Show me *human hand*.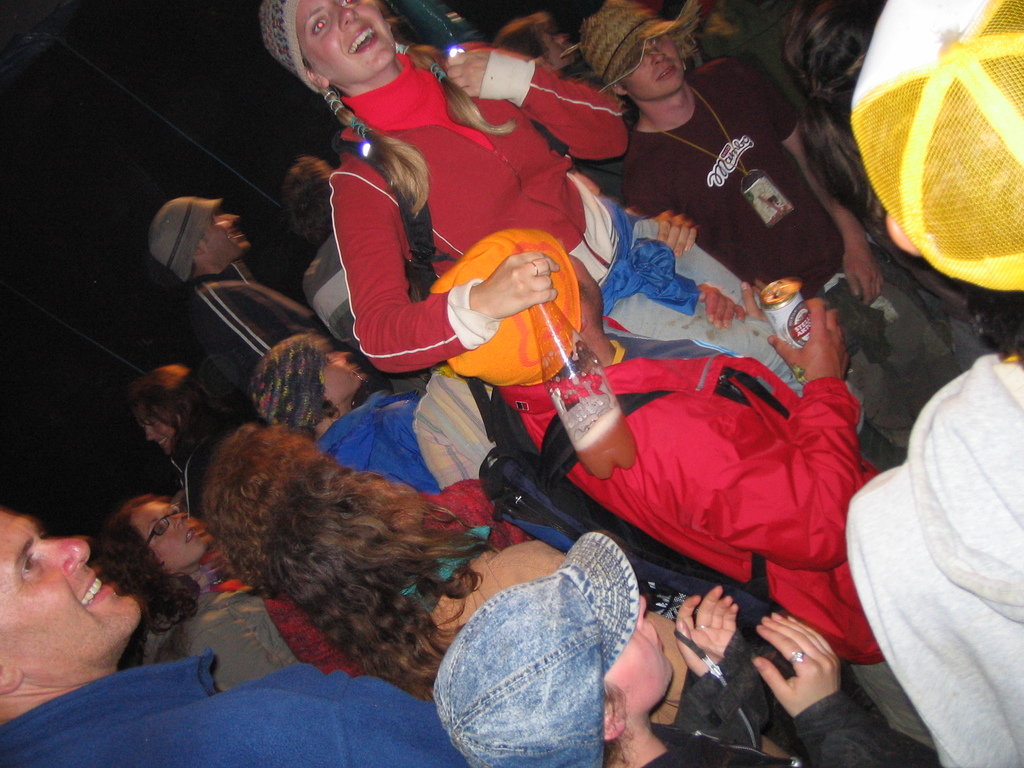
*human hand* is here: {"x1": 442, "y1": 48, "x2": 490, "y2": 97}.
